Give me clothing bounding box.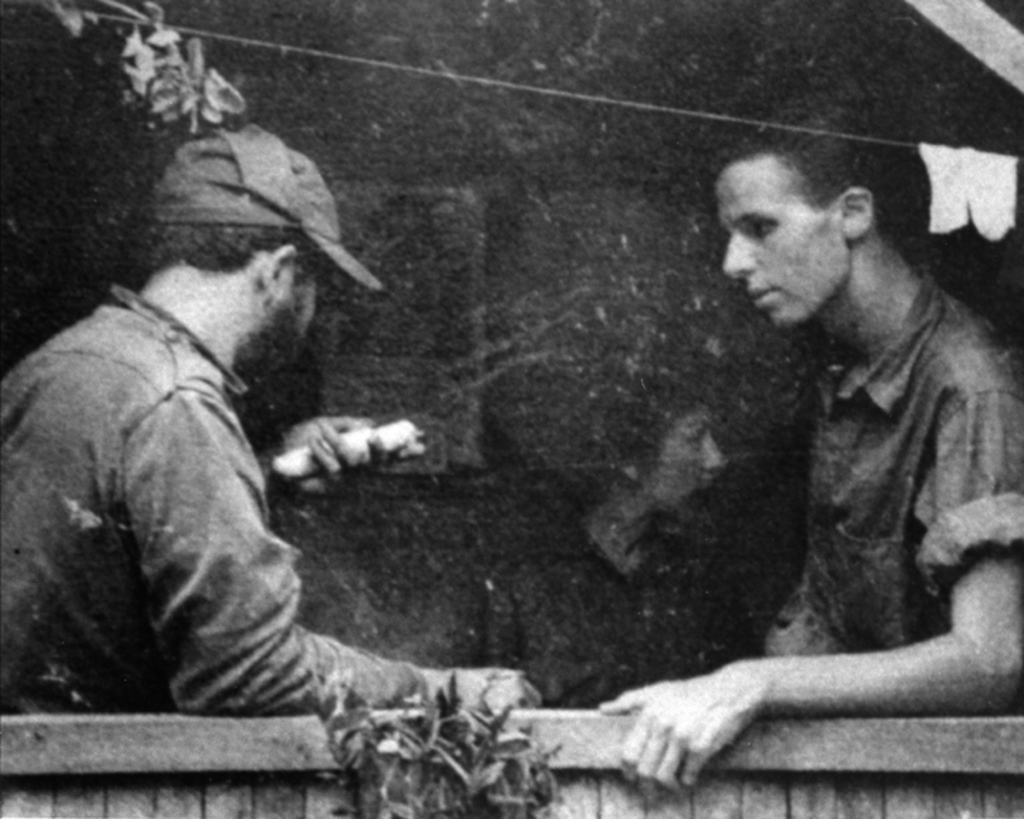
23/196/427/752.
